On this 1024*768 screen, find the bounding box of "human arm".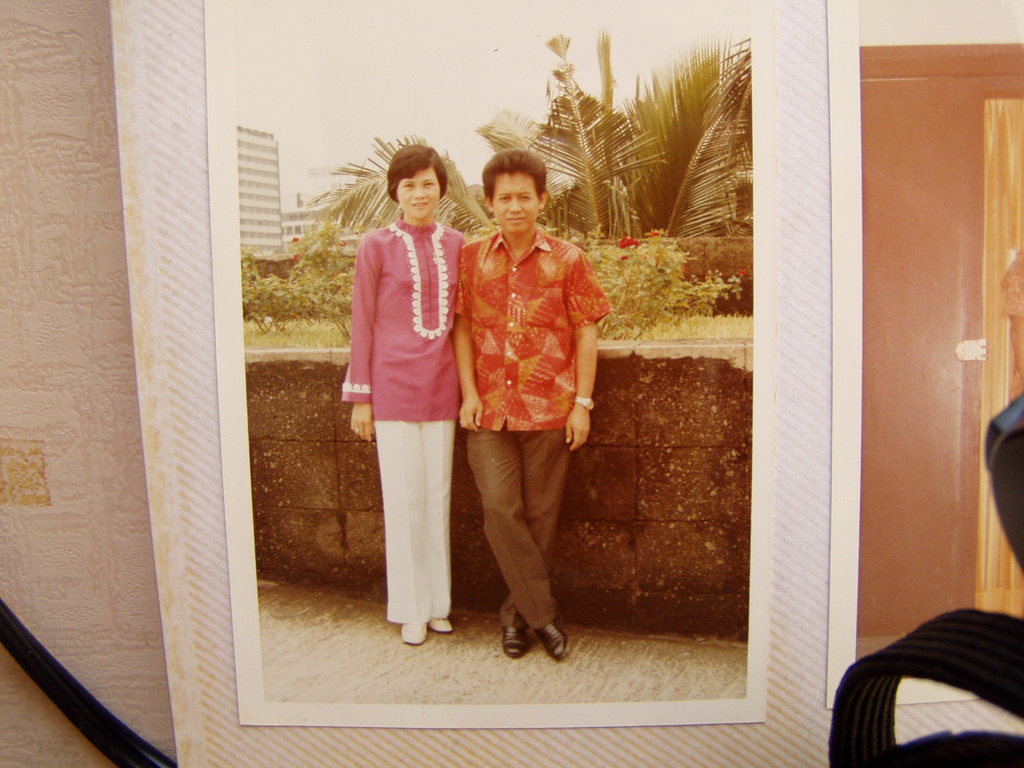
Bounding box: bbox=[555, 250, 614, 452].
